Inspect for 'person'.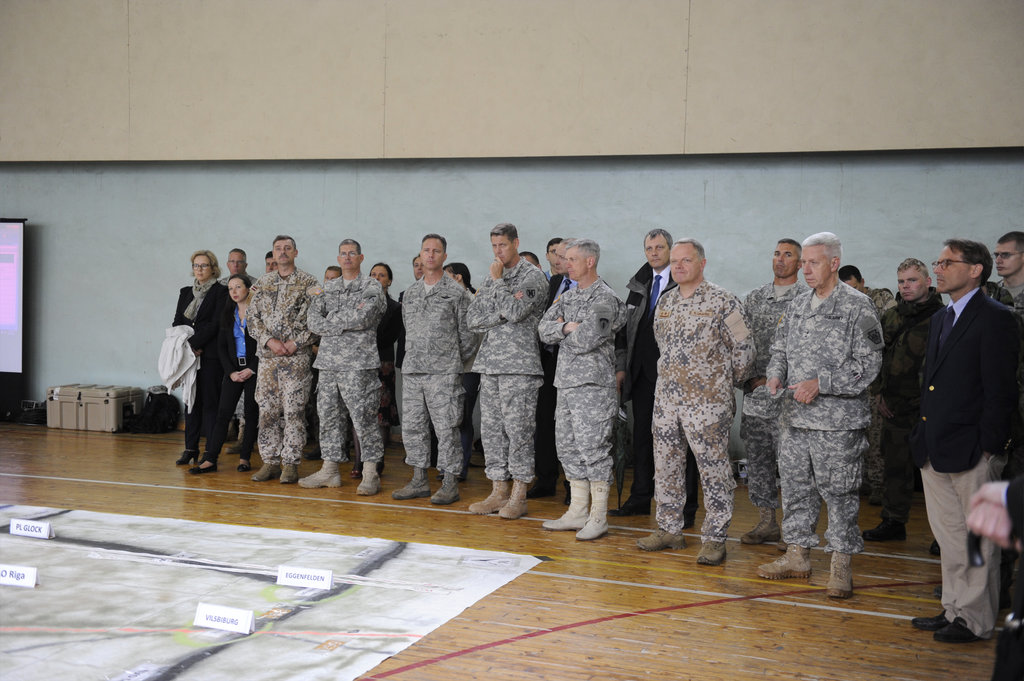
Inspection: (633,239,758,573).
